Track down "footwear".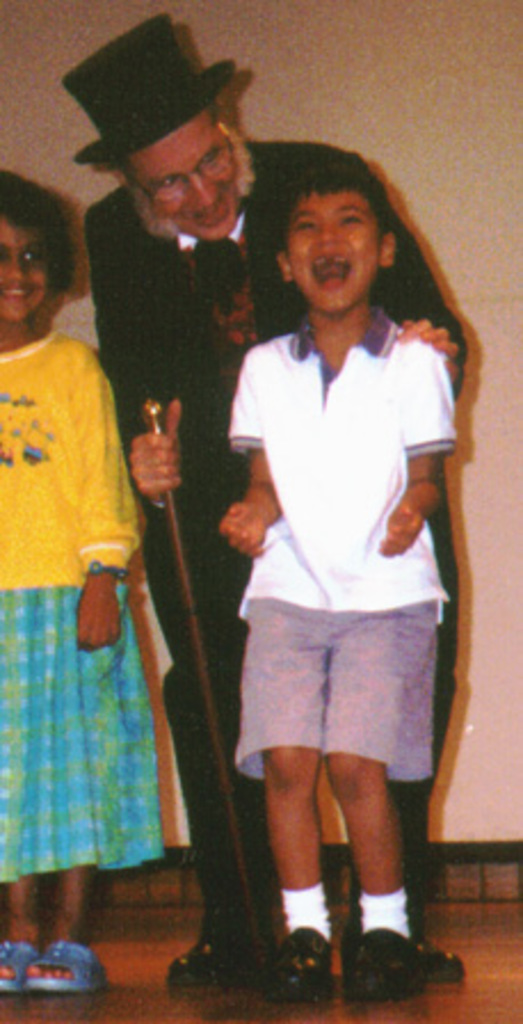
Tracked to [x1=167, y1=935, x2=249, y2=990].
